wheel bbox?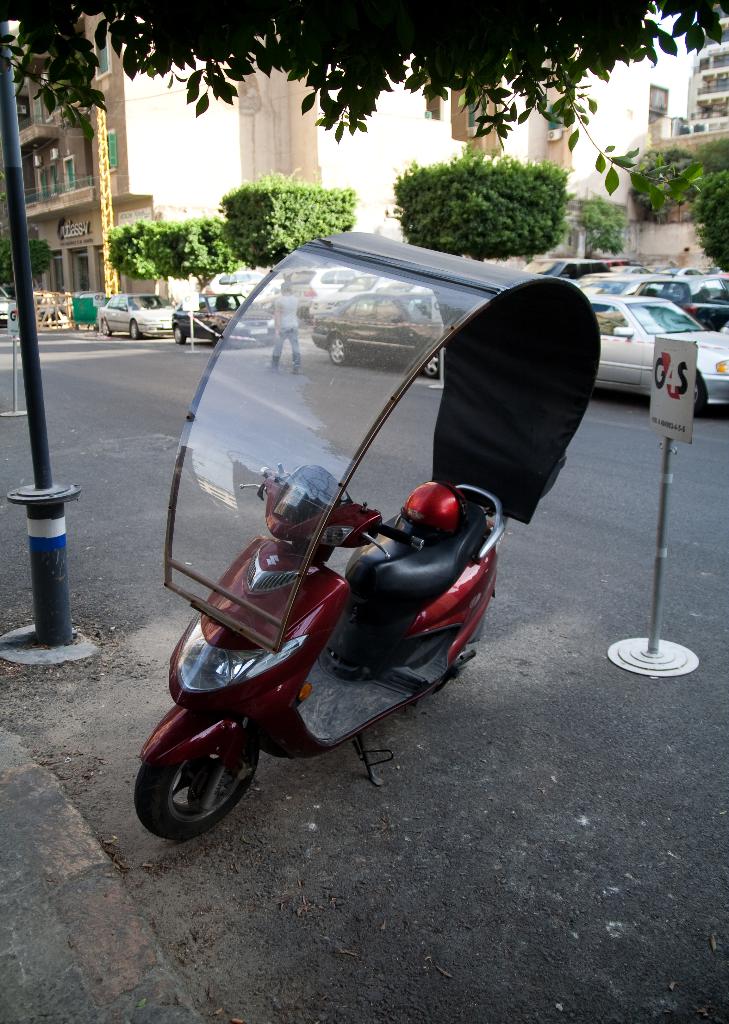
131:320:140:339
